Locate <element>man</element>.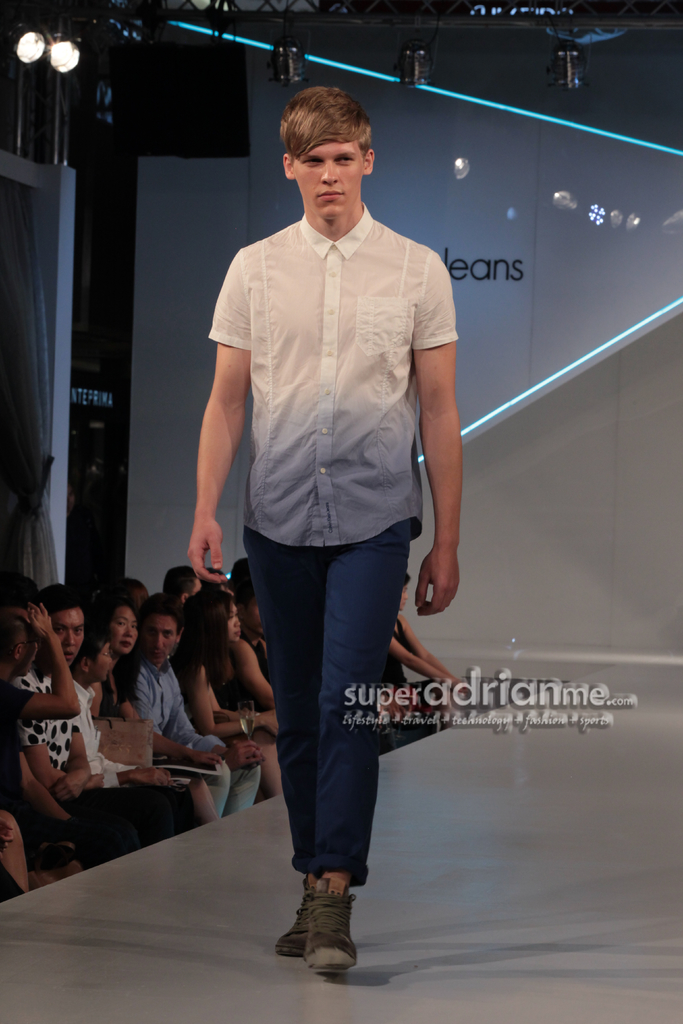
Bounding box: 45, 596, 161, 886.
